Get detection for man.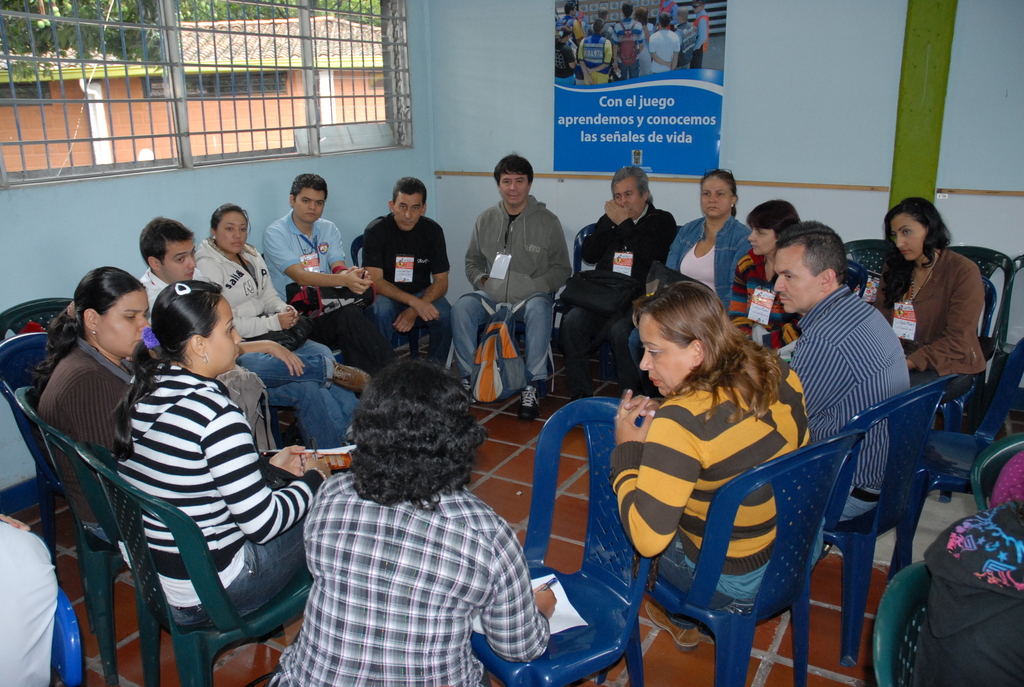
Detection: detection(556, 166, 676, 403).
